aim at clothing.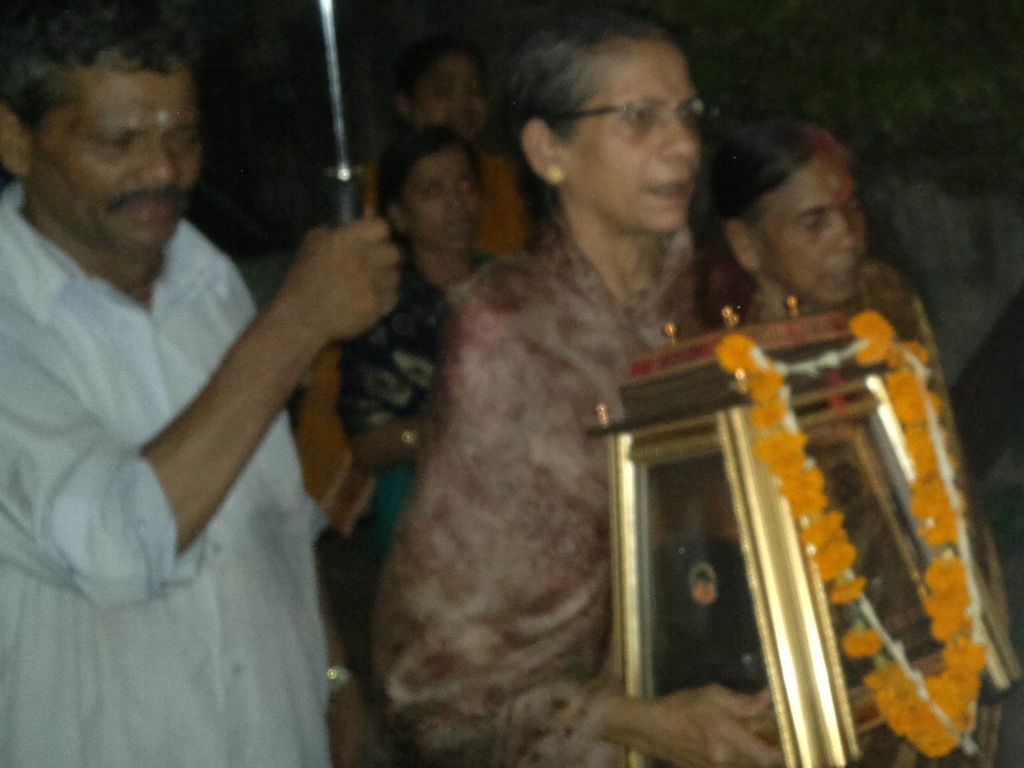
Aimed at detection(340, 244, 494, 569).
